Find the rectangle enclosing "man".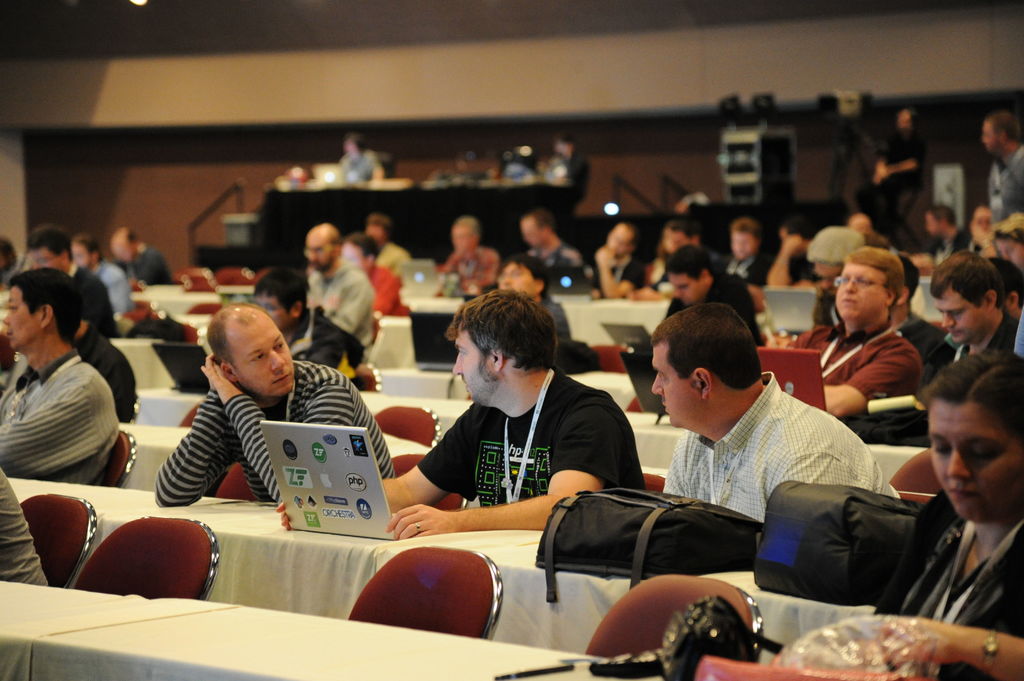
box(640, 300, 904, 529).
